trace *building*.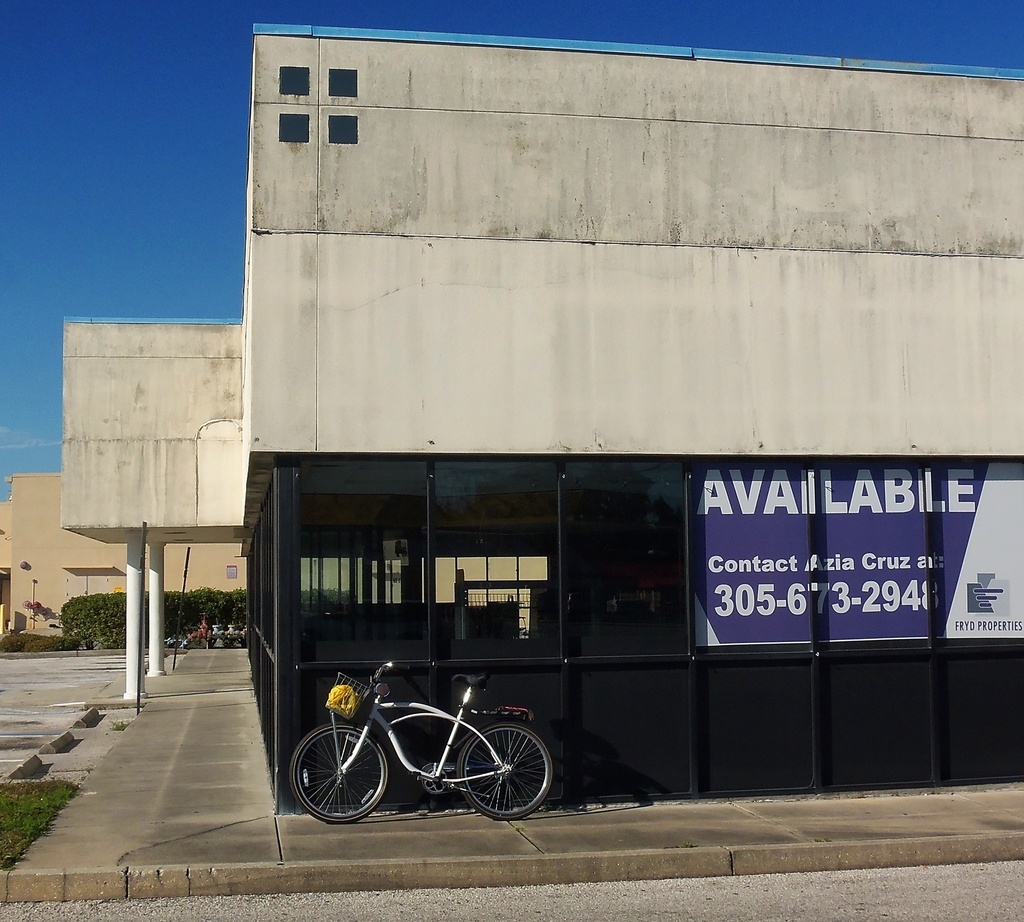
Traced to bbox=(0, 504, 5, 652).
